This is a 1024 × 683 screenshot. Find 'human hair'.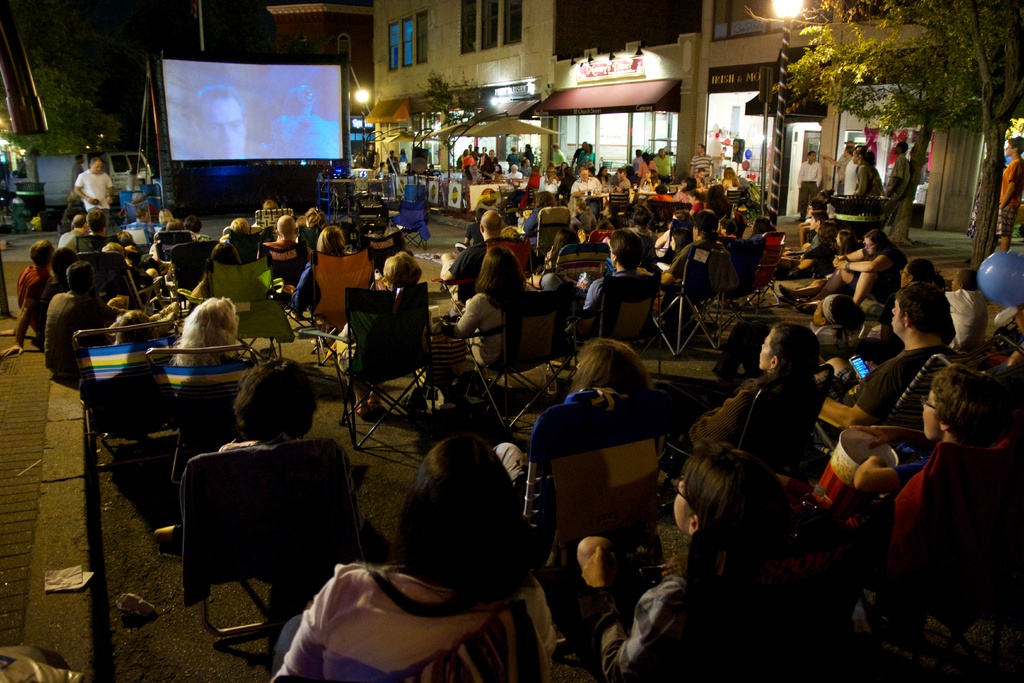
Bounding box: BBox(609, 226, 647, 279).
